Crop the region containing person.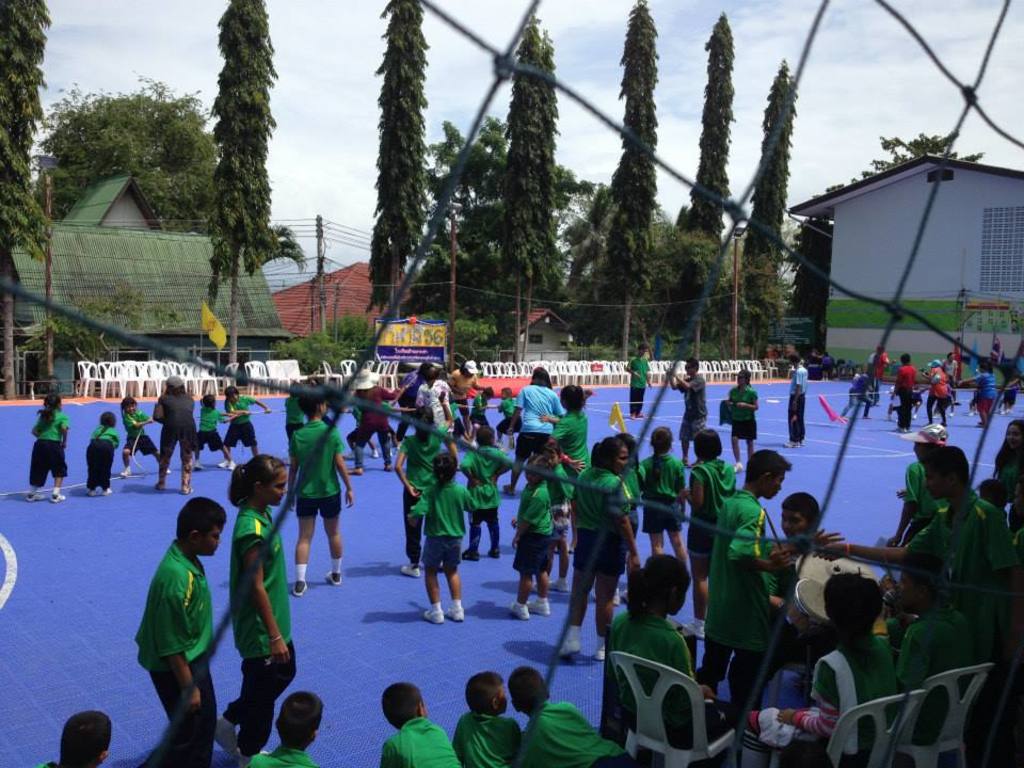
Crop region: crop(42, 715, 105, 767).
